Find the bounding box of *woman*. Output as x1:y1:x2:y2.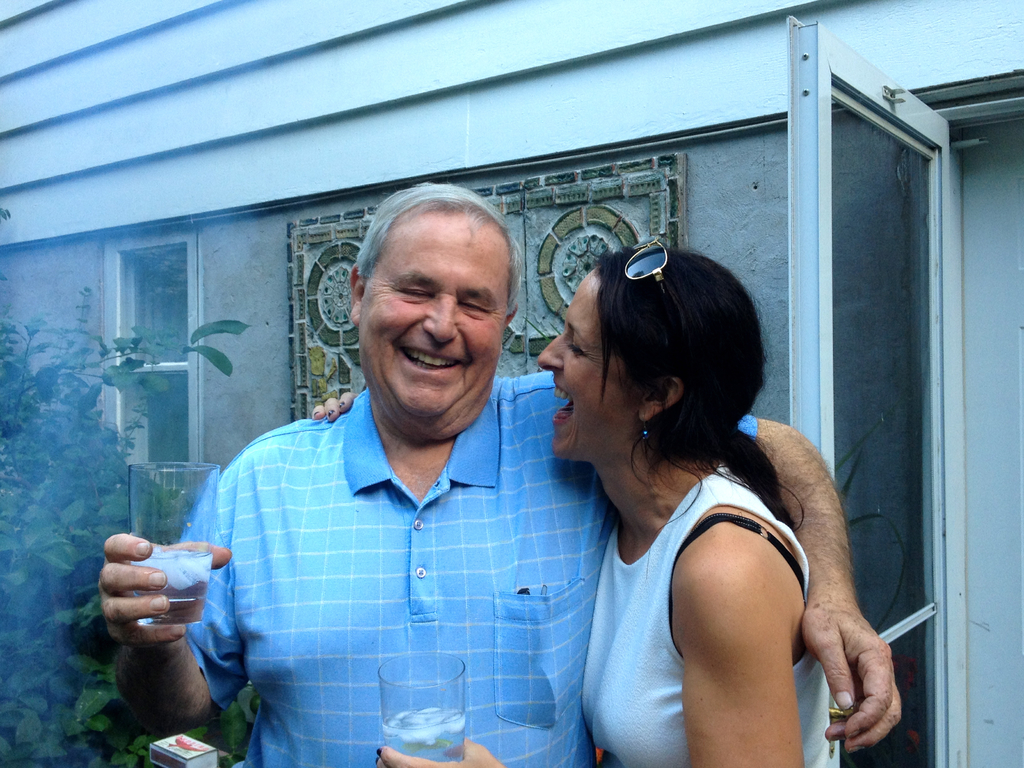
514:231:862:760.
